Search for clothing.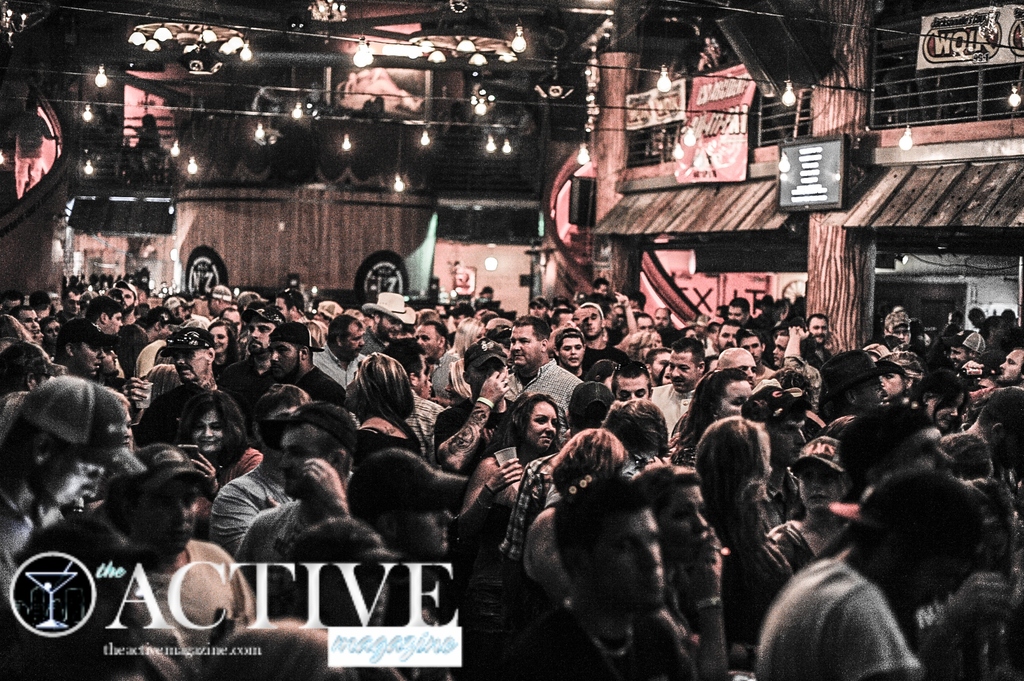
Found at <box>312,341,362,392</box>.
